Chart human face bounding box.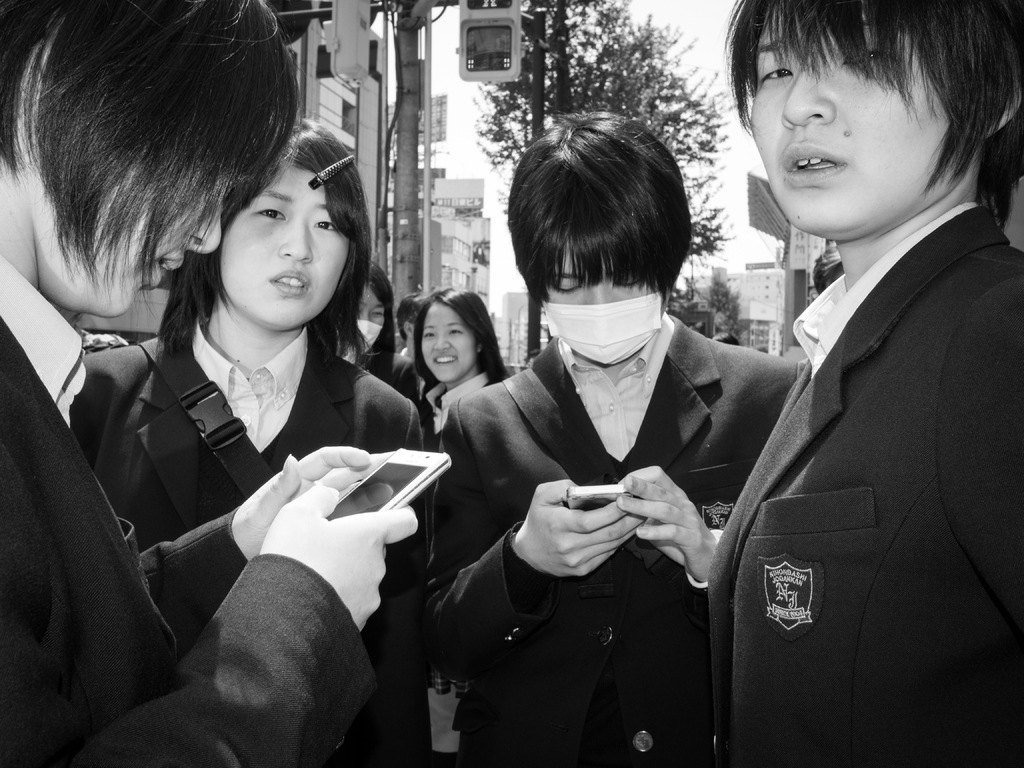
Charted: 549, 241, 655, 307.
